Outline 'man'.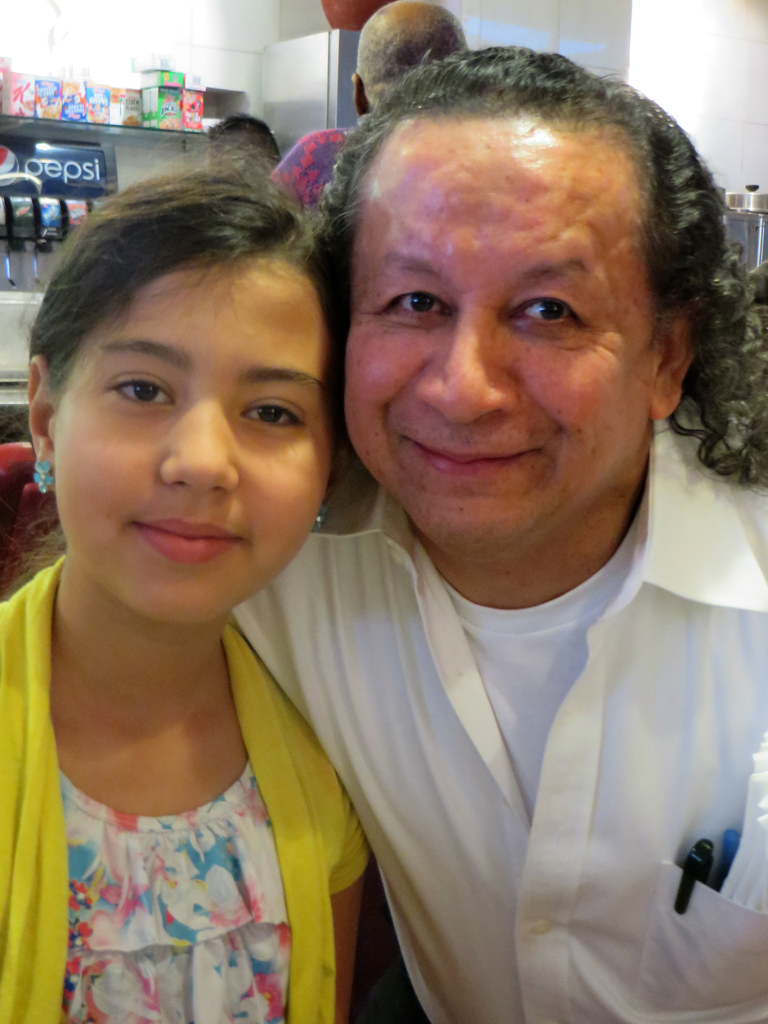
Outline: bbox=(257, 0, 469, 219).
